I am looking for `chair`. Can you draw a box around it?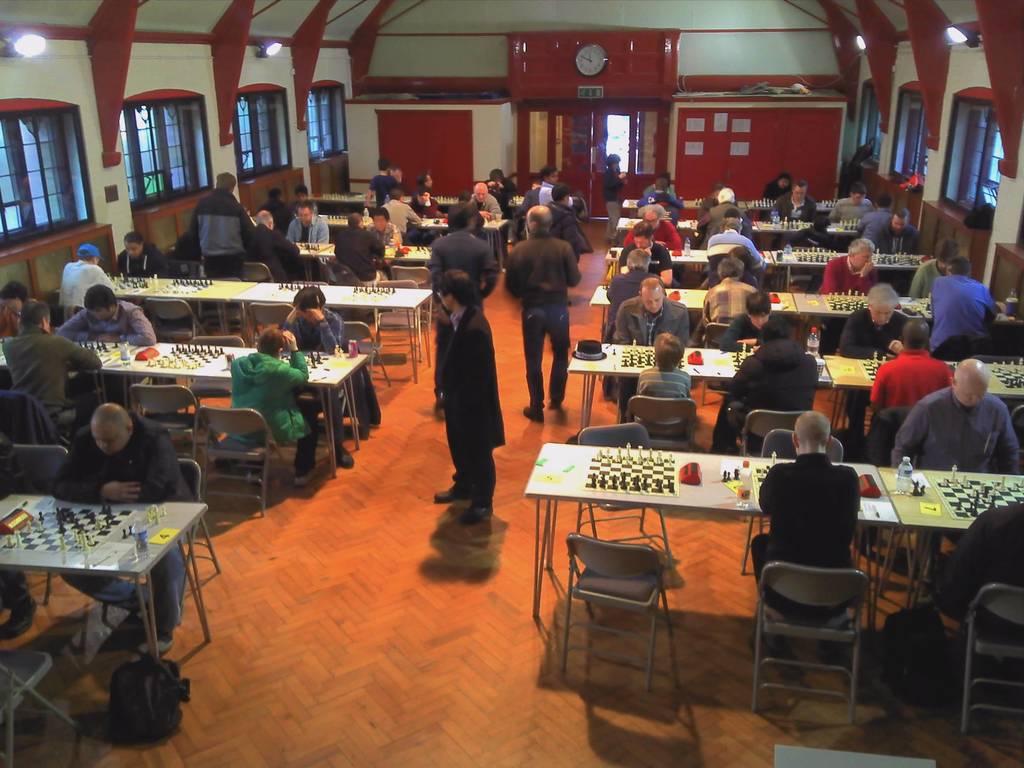
Sure, the bounding box is (390,265,433,330).
